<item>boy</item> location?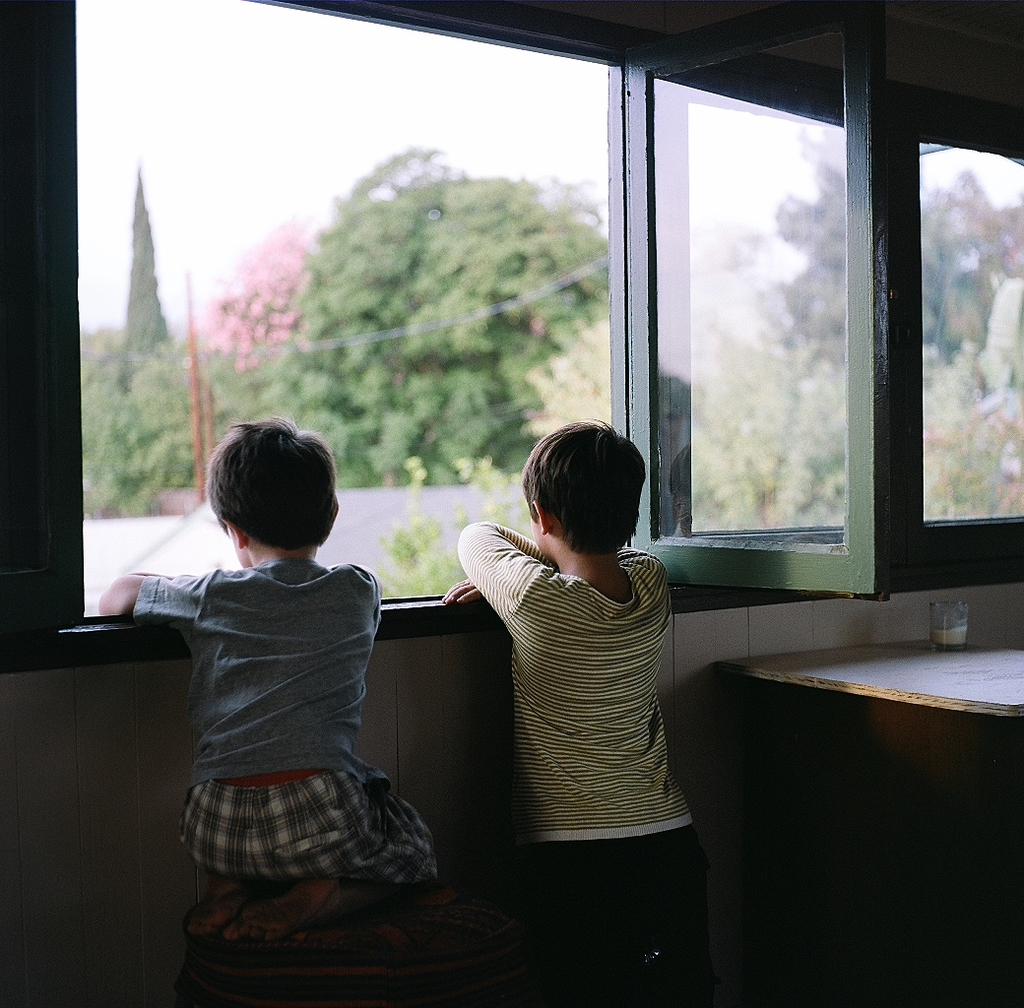
138:410:463:959
